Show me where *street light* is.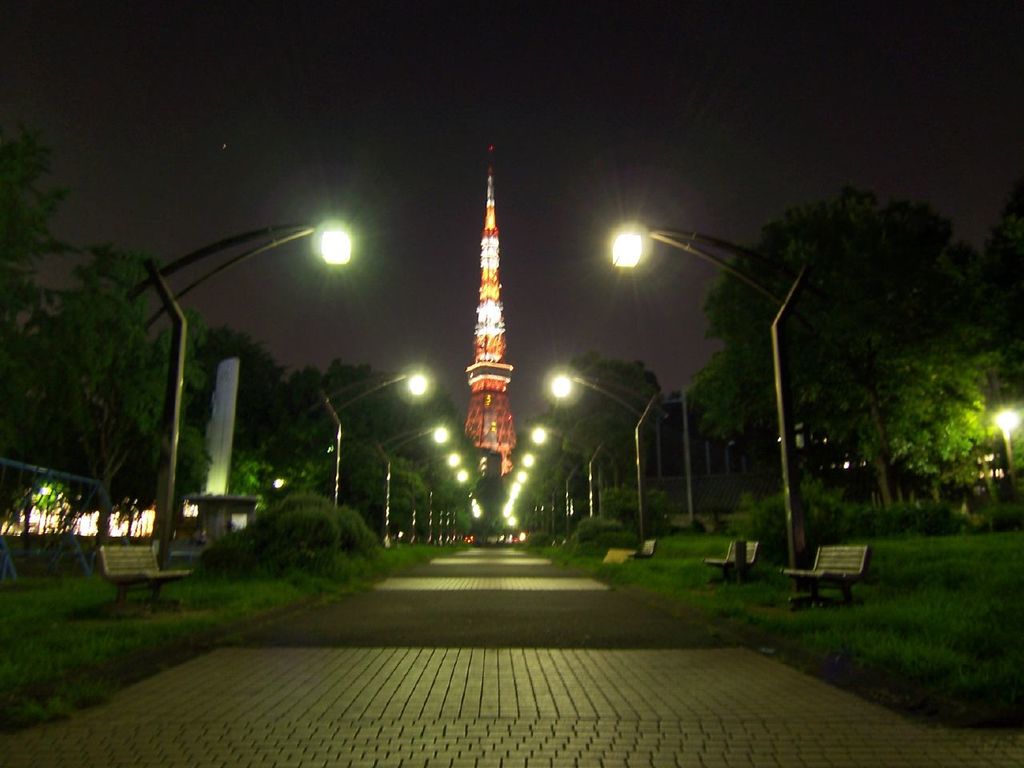
*street light* is at (426, 467, 466, 557).
